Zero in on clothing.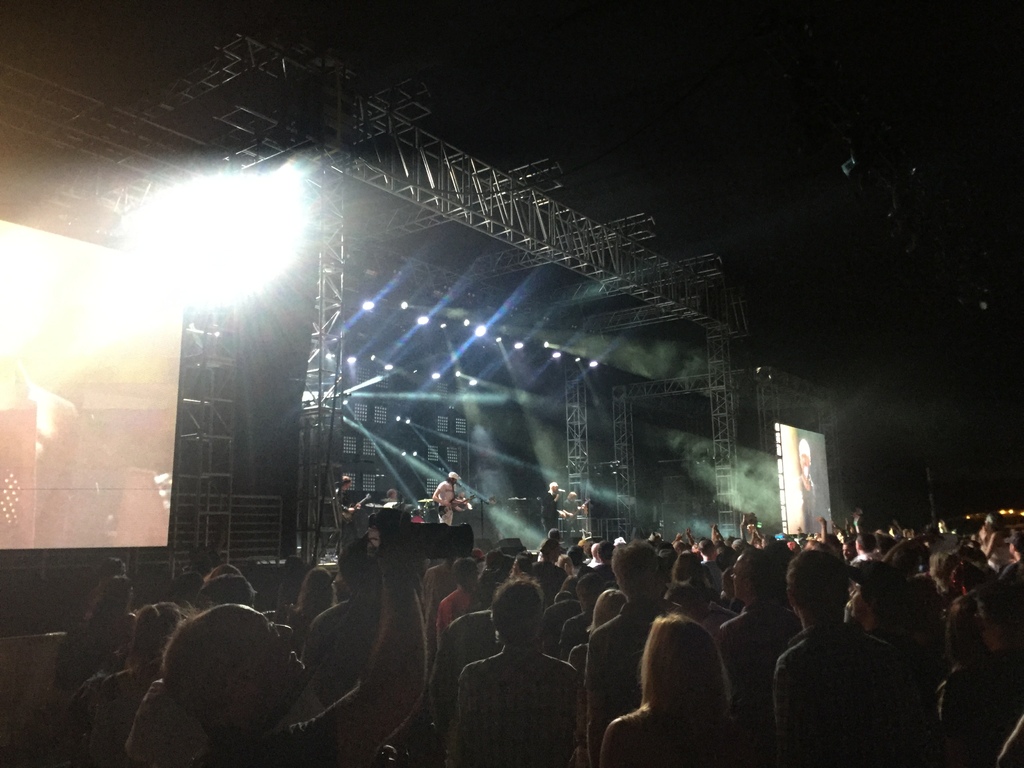
Zeroed in: {"x1": 775, "y1": 630, "x2": 918, "y2": 767}.
